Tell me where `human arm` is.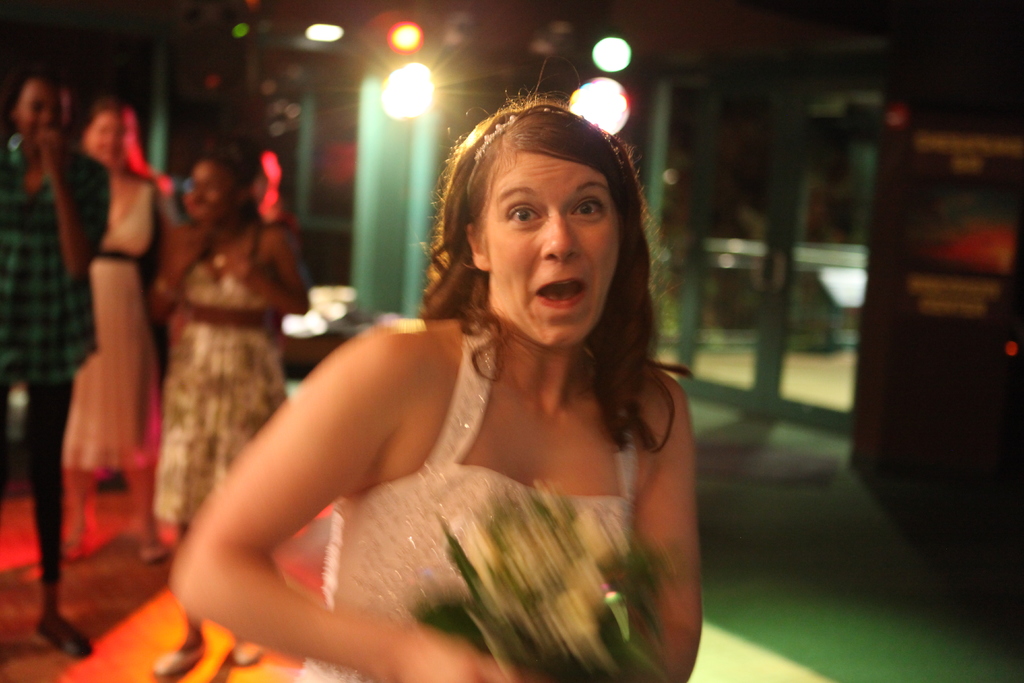
`human arm` is at box(199, 309, 536, 670).
